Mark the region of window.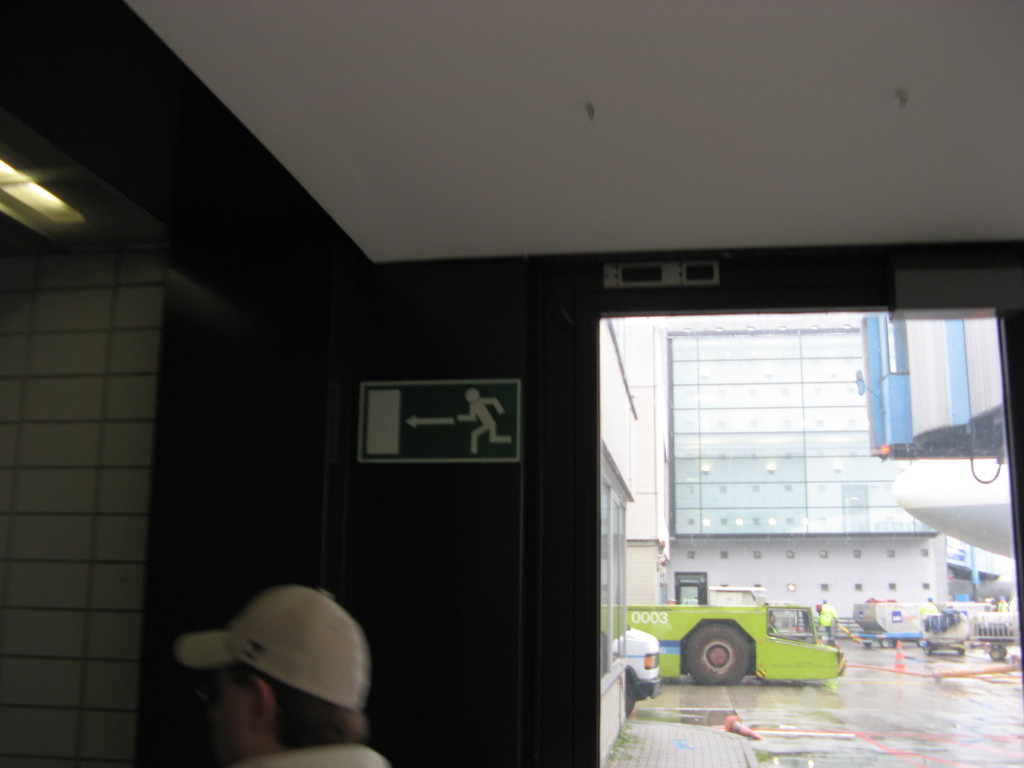
Region: left=886, top=545, right=893, bottom=559.
